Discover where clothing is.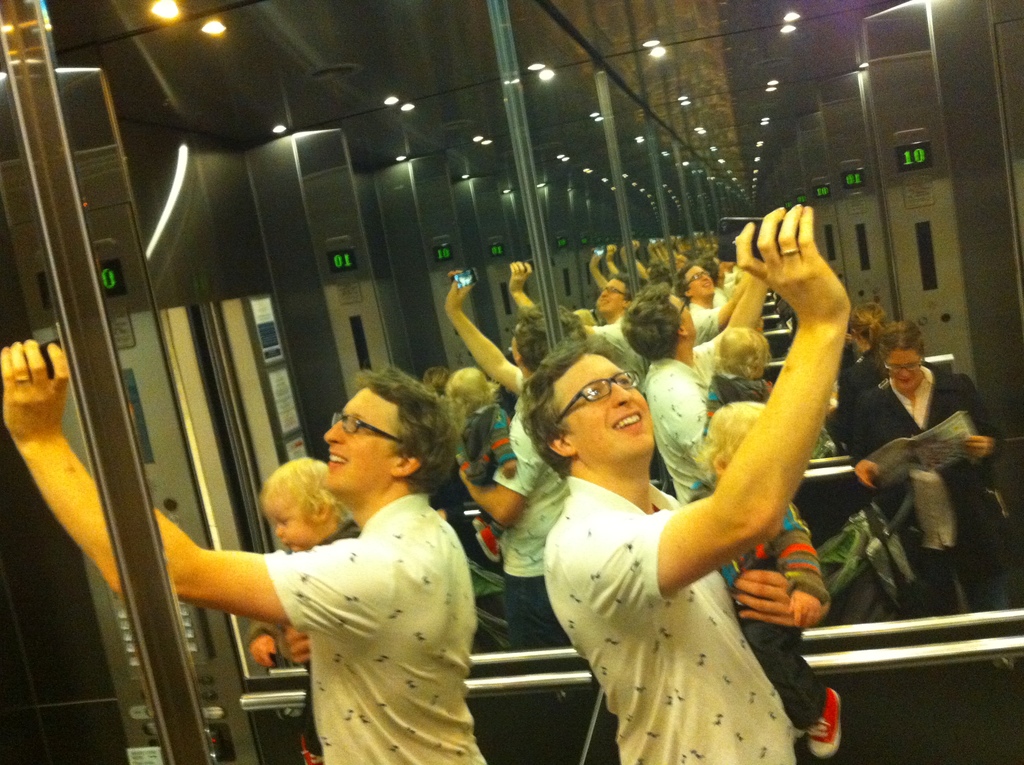
Discovered at (x1=545, y1=484, x2=812, y2=764).
